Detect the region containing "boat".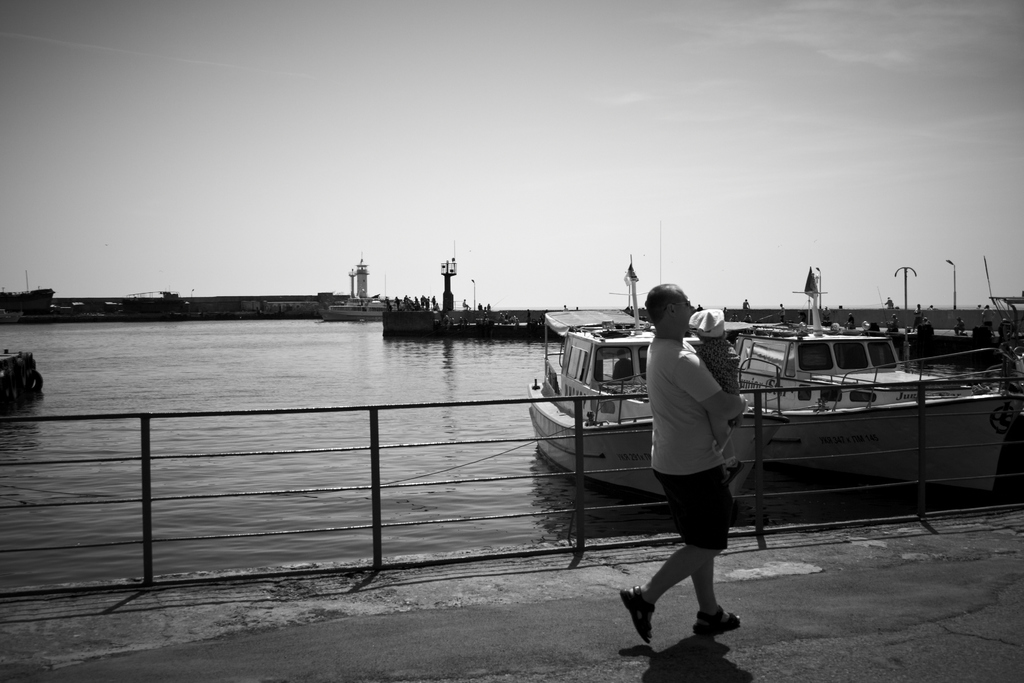
{"left": 522, "top": 309, "right": 781, "bottom": 504}.
